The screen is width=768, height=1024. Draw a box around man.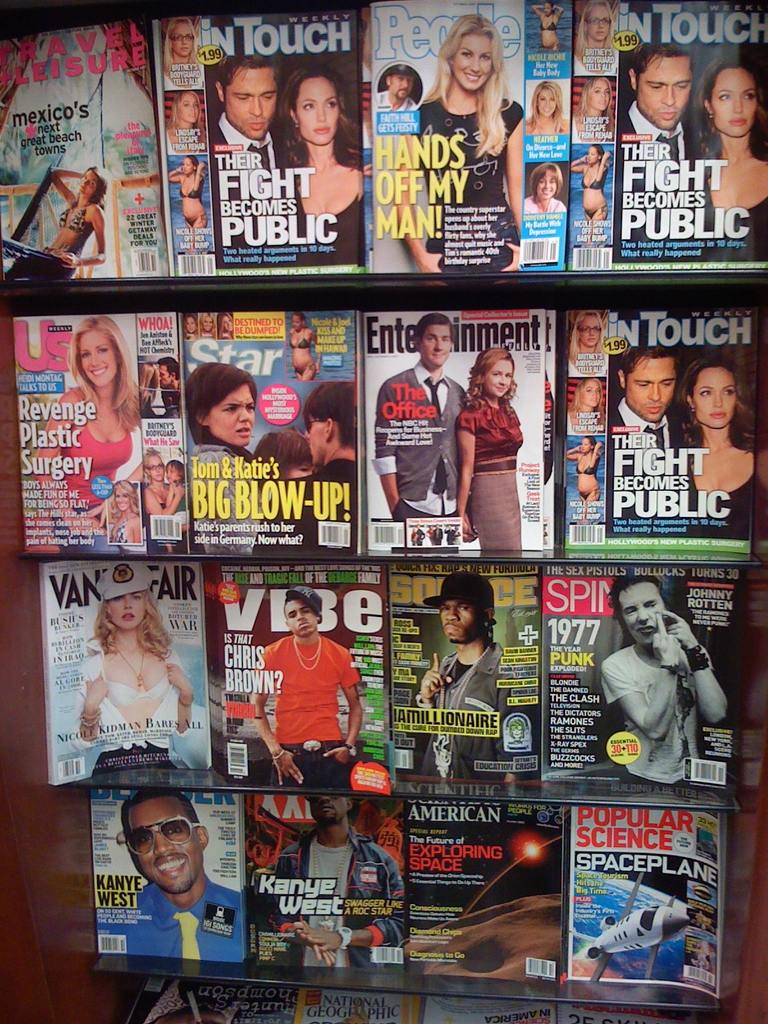
204, 47, 287, 250.
